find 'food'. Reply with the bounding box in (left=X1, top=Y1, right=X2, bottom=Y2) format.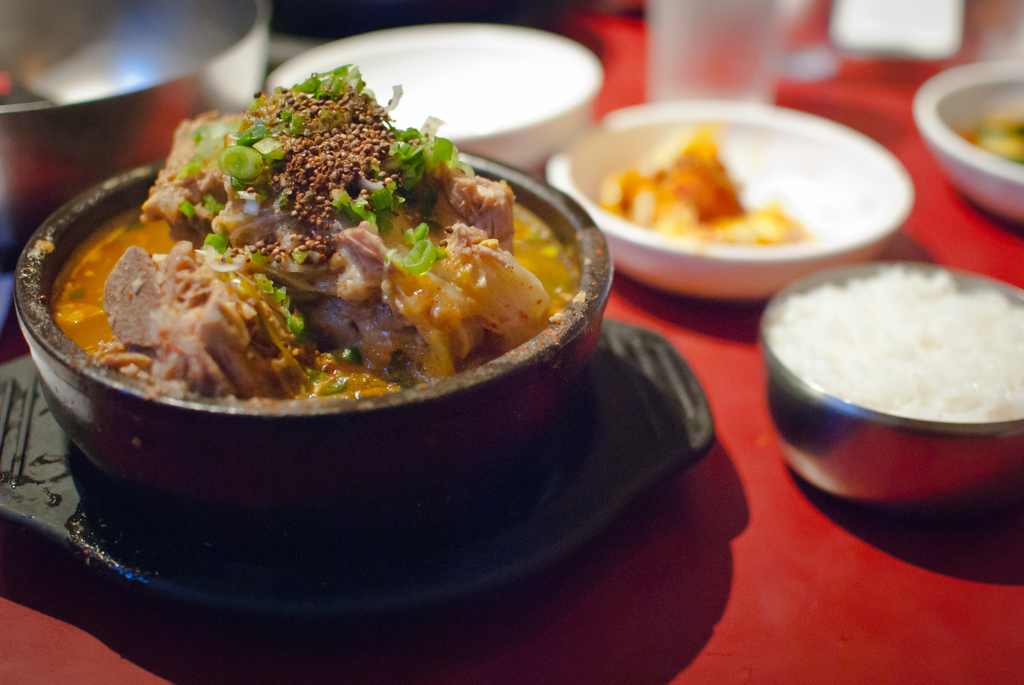
(left=595, top=117, right=807, bottom=243).
